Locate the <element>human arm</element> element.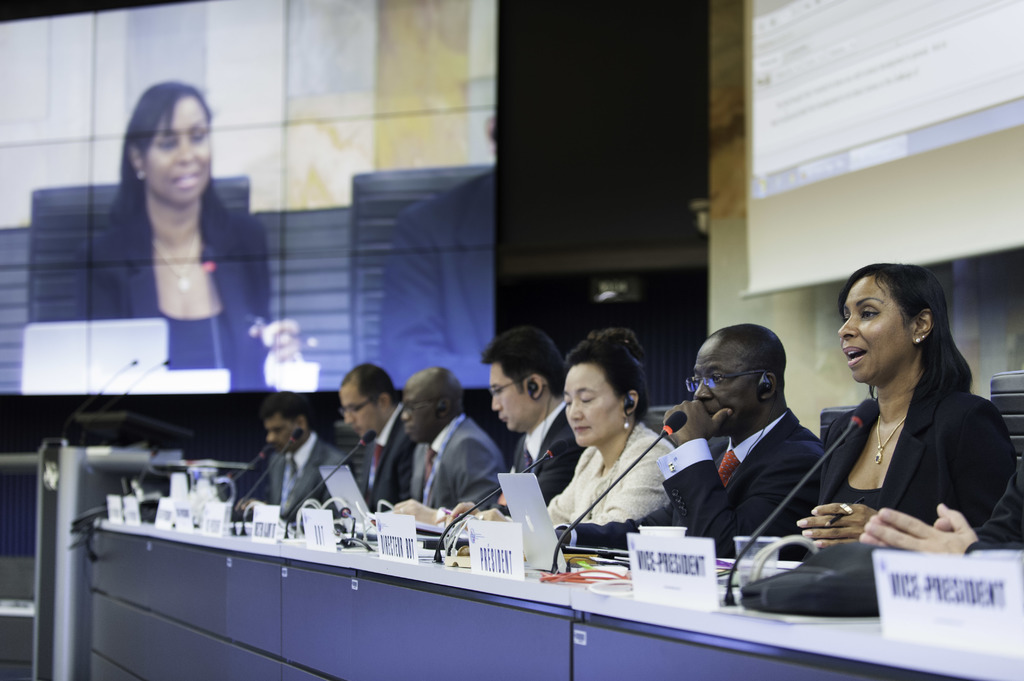
Element bbox: [884, 405, 1023, 562].
